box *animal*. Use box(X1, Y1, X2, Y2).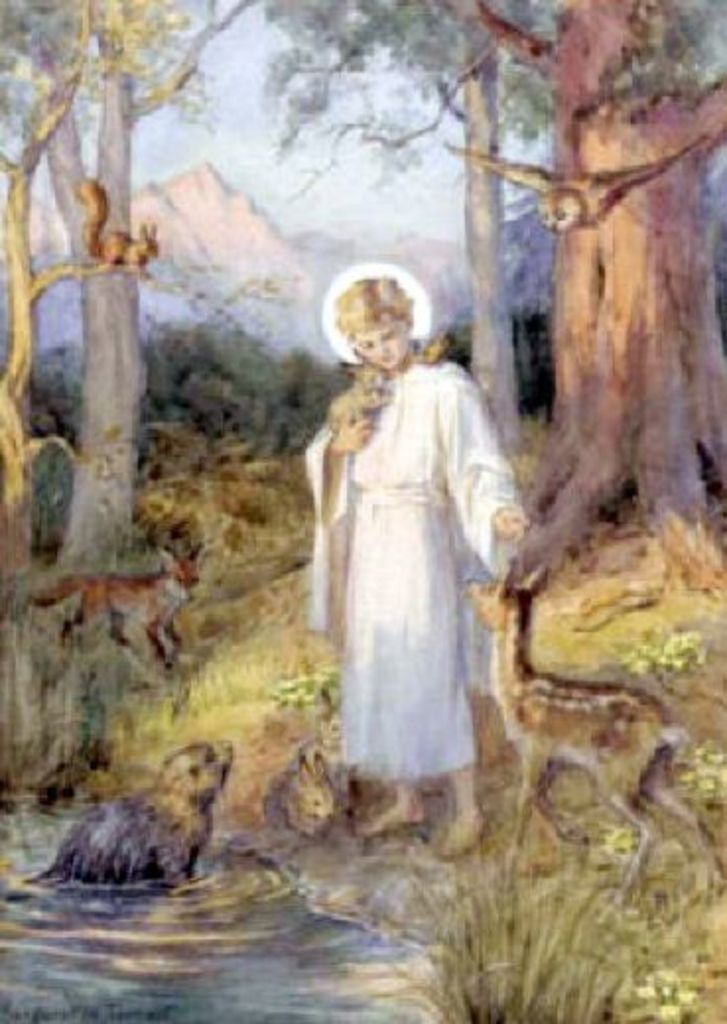
box(30, 736, 250, 894).
